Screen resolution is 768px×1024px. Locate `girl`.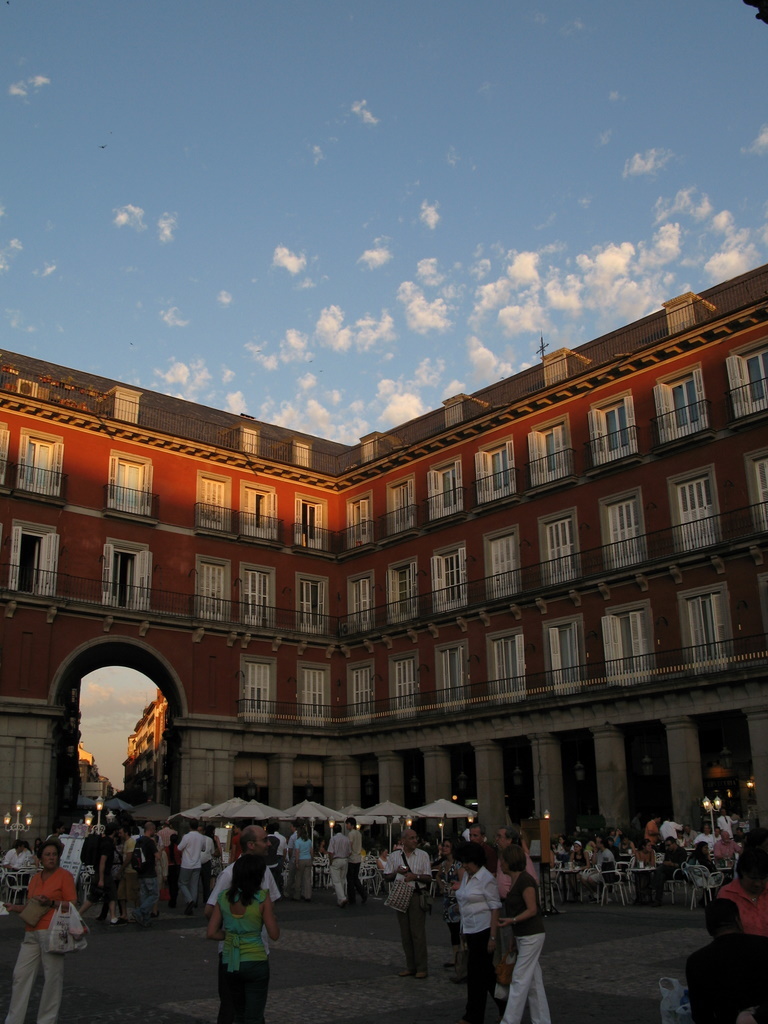
434 835 462 968.
